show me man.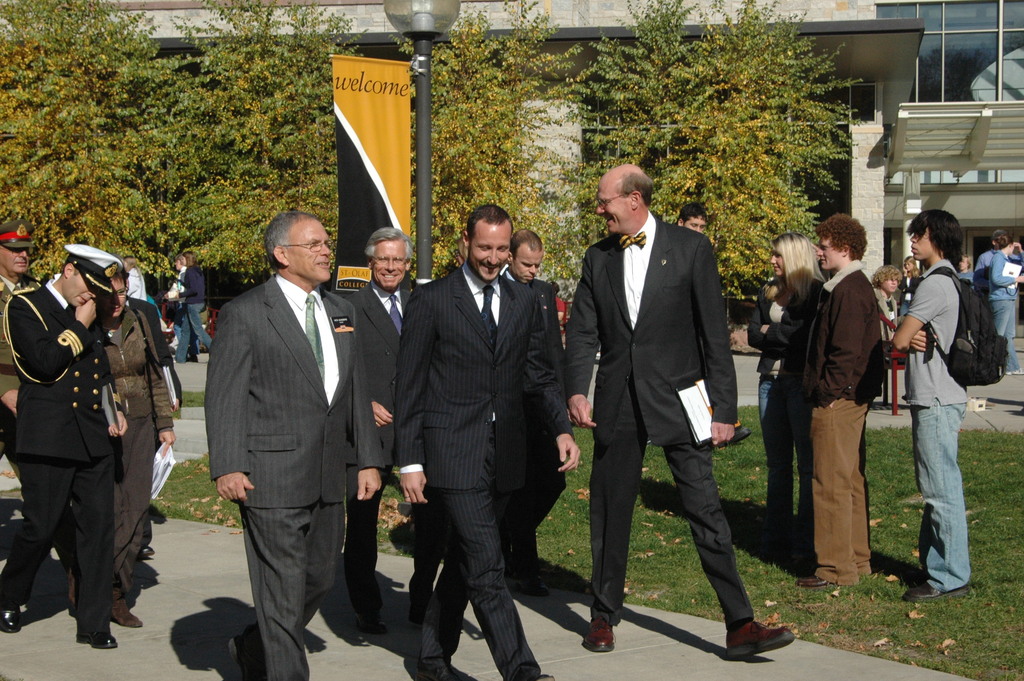
man is here: 797, 214, 886, 586.
